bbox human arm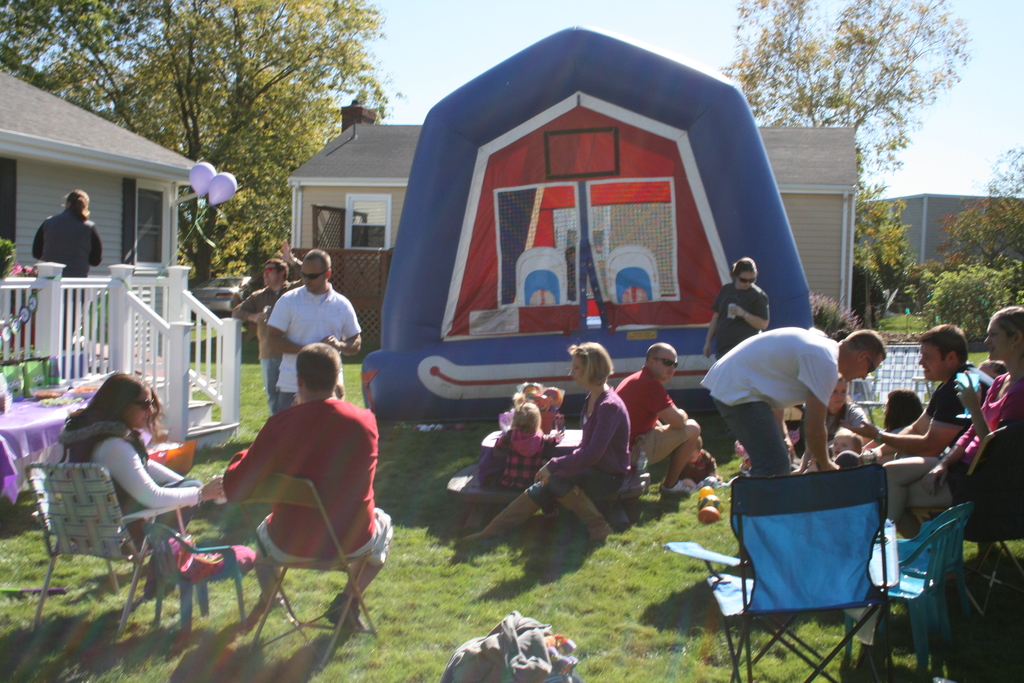
(954, 362, 991, 441)
